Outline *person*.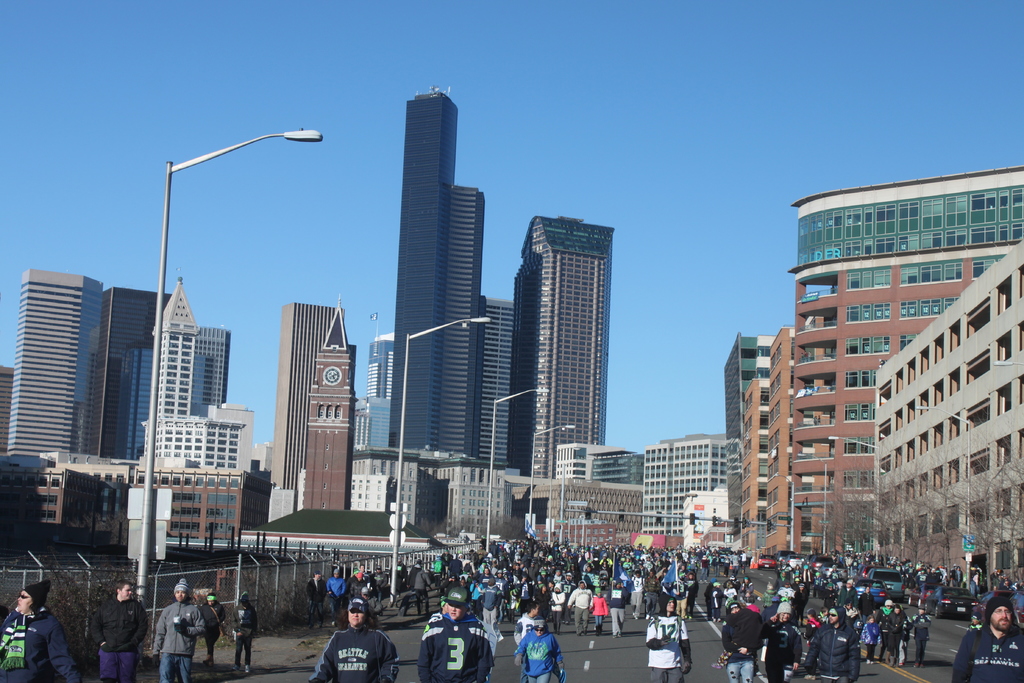
Outline: bbox=[147, 576, 209, 675].
